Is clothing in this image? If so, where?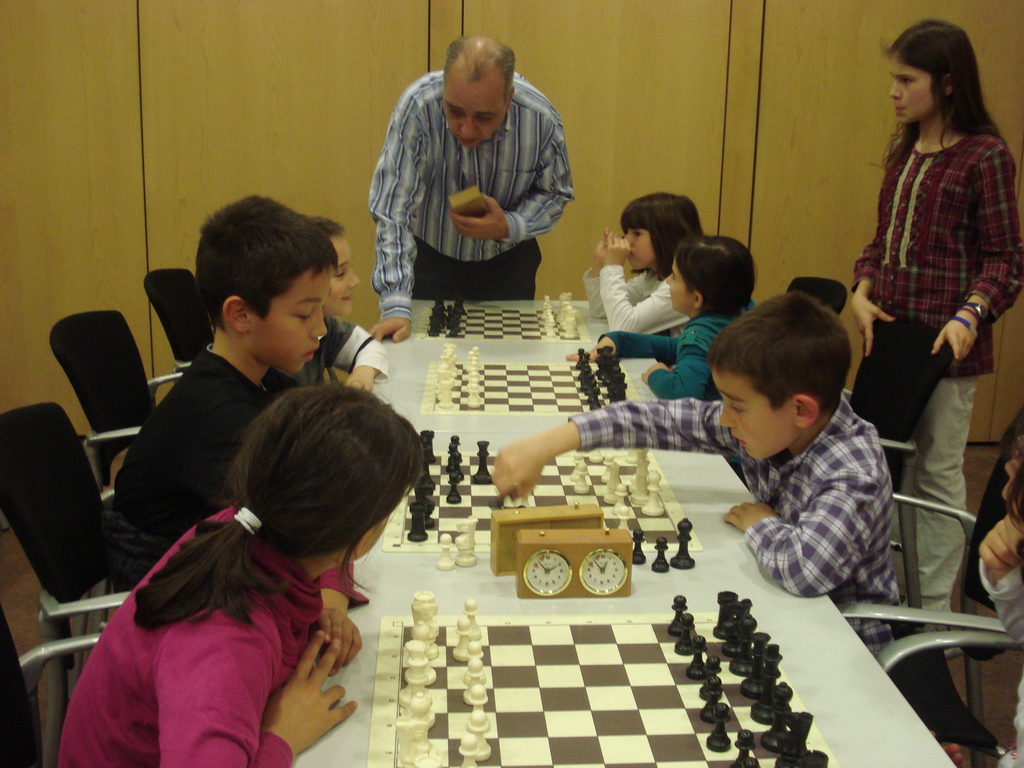
Yes, at box=[586, 269, 693, 337].
